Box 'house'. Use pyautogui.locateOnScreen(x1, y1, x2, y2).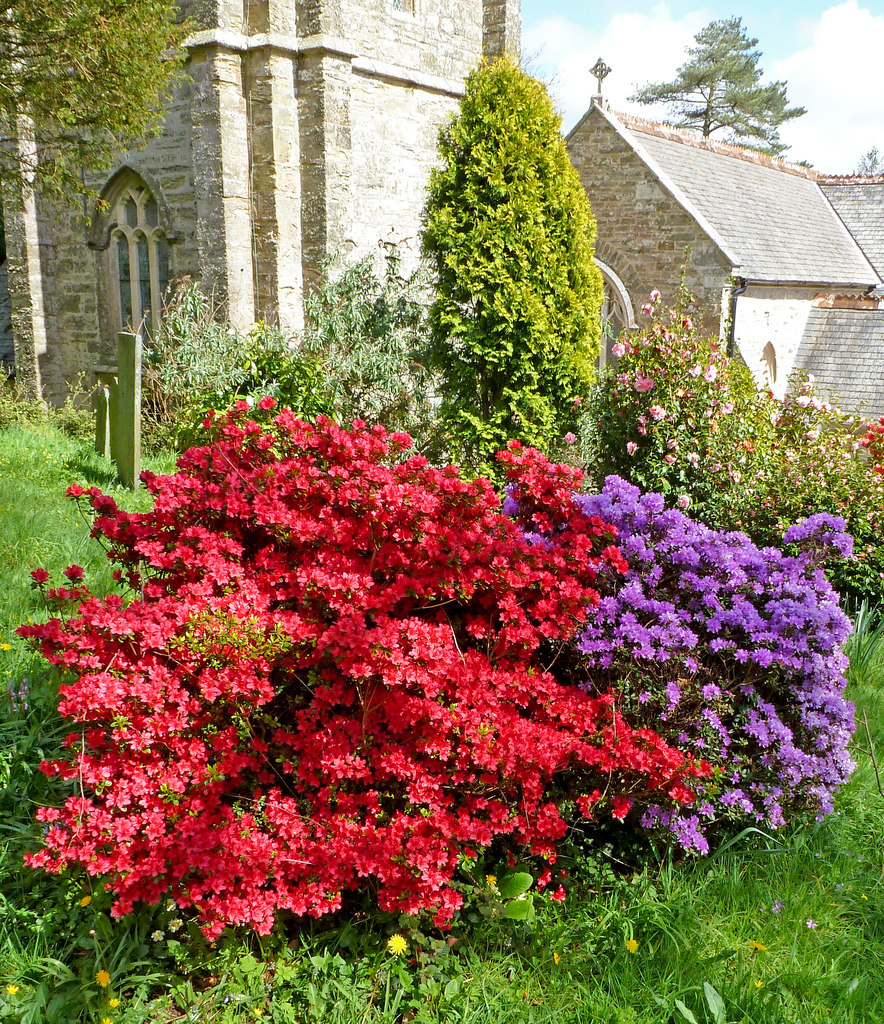
pyautogui.locateOnScreen(0, 0, 520, 412).
